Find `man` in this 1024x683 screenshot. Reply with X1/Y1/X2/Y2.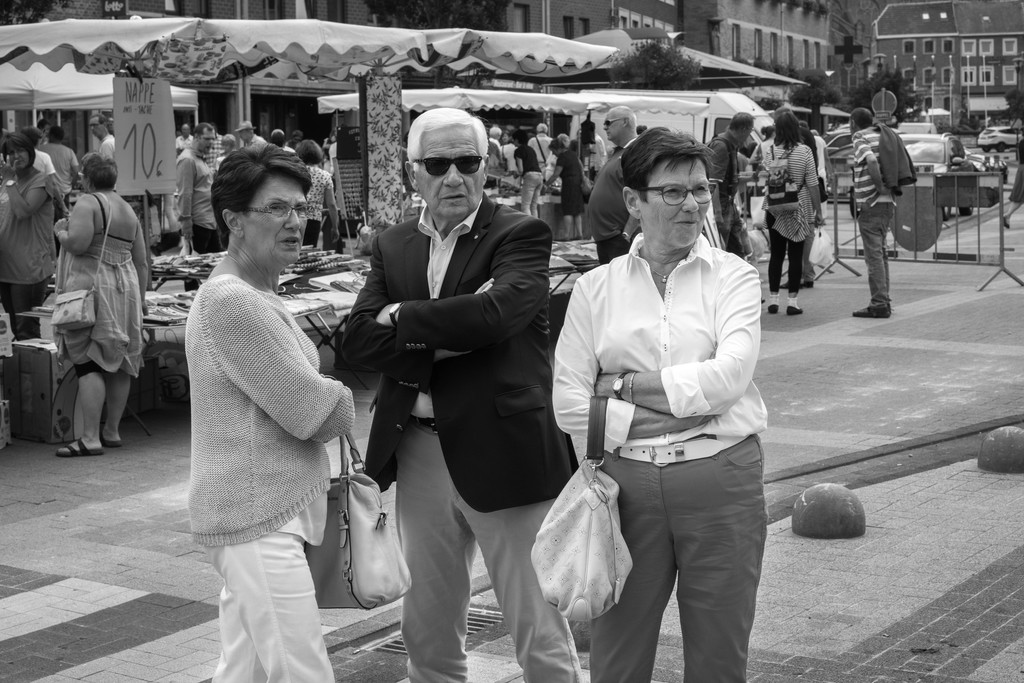
525/119/556/172.
